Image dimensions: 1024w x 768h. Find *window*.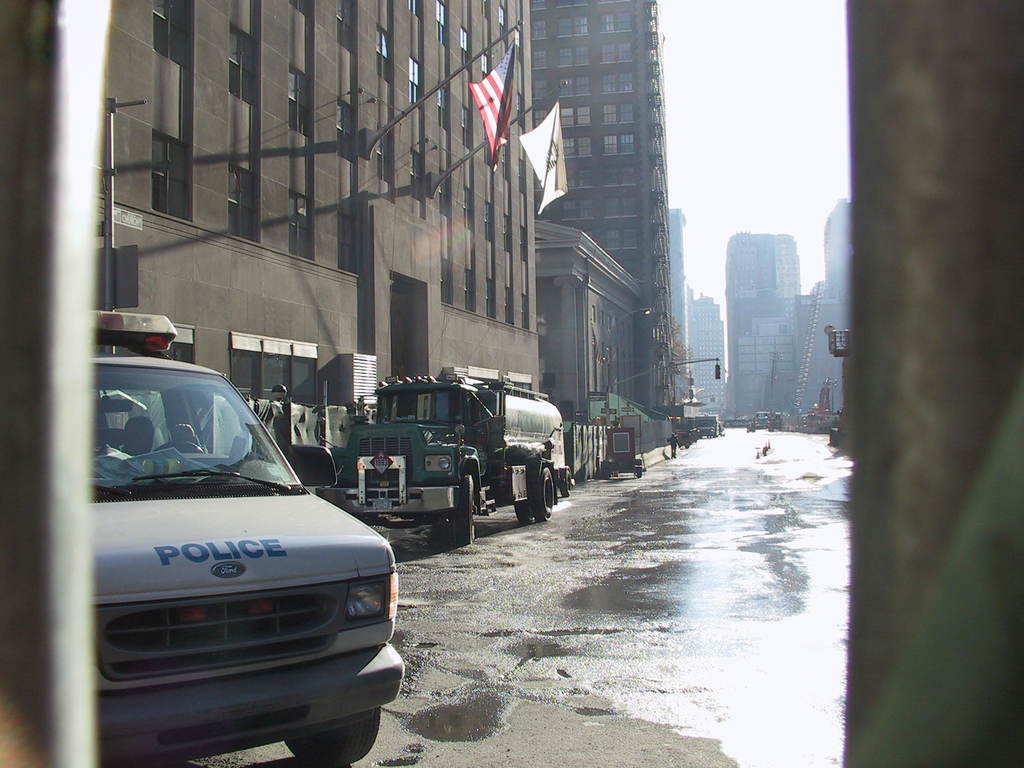
left=537, top=202, right=551, bottom=221.
